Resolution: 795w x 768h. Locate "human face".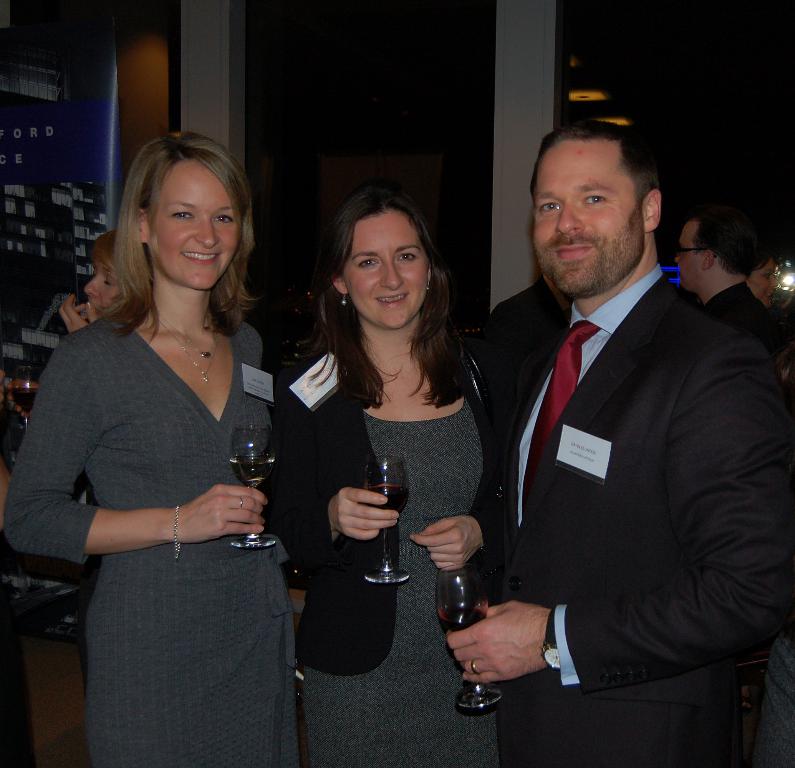
locate(747, 256, 784, 299).
